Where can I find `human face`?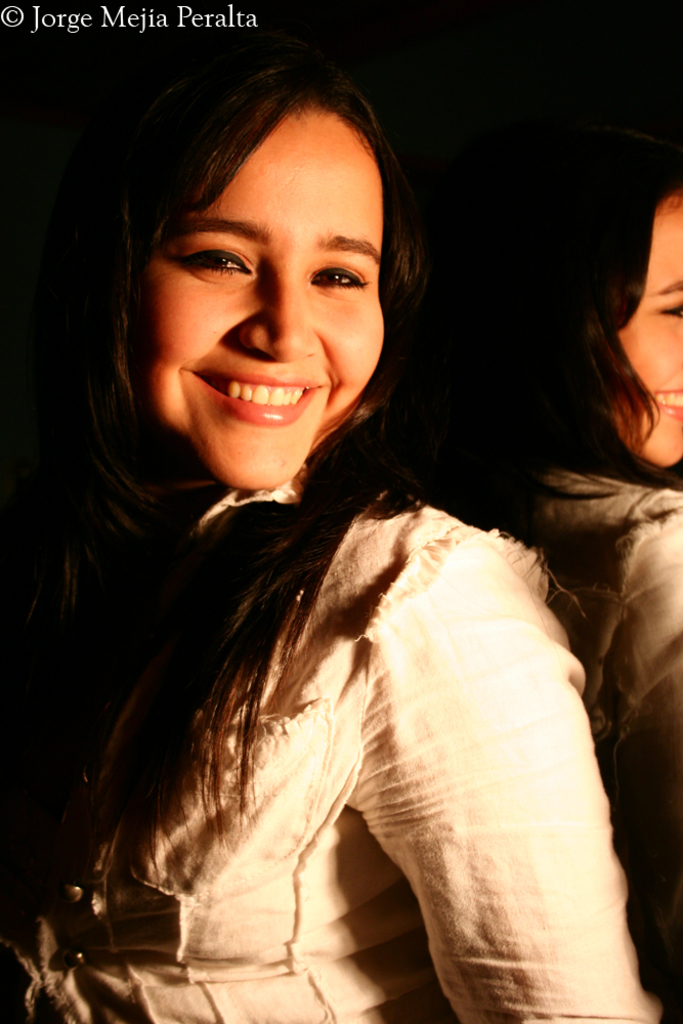
You can find it at (left=615, top=191, right=682, bottom=469).
